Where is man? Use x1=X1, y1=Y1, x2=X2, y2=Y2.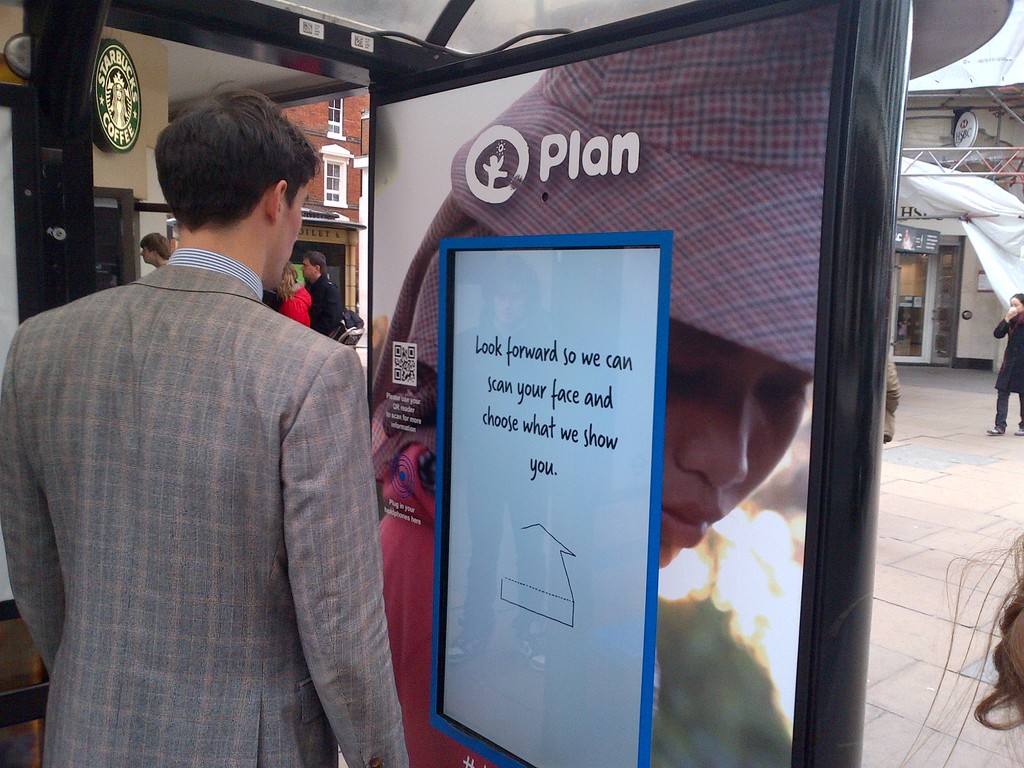
x1=303, y1=251, x2=355, y2=335.
